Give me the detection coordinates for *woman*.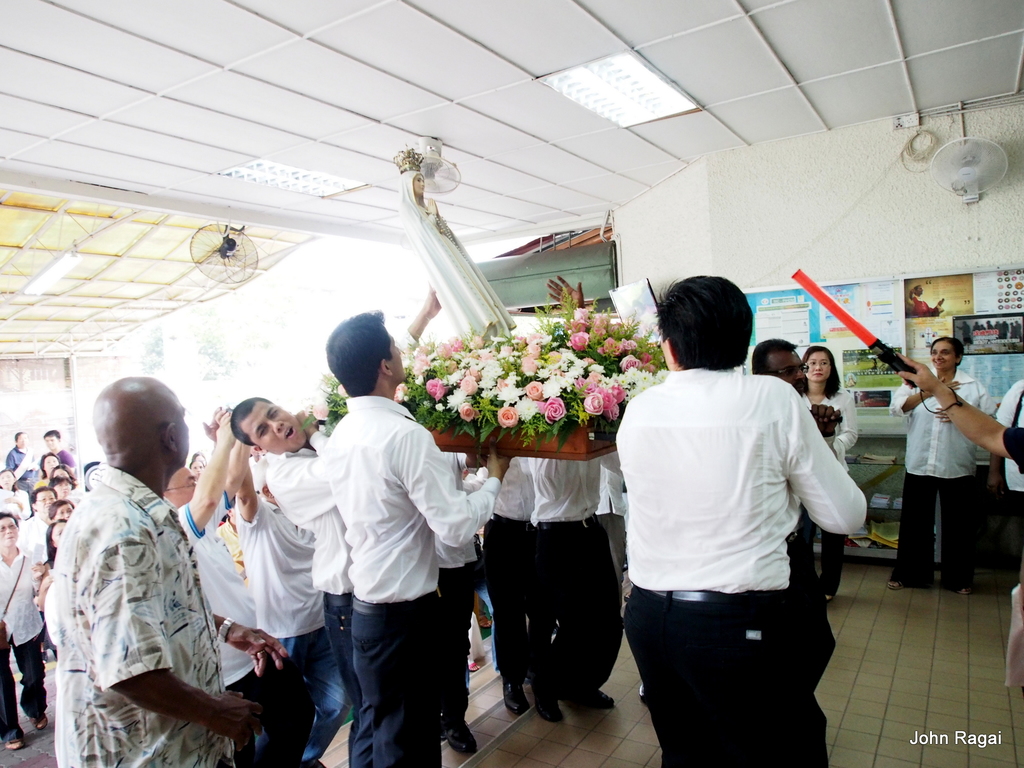
region(0, 468, 40, 518).
